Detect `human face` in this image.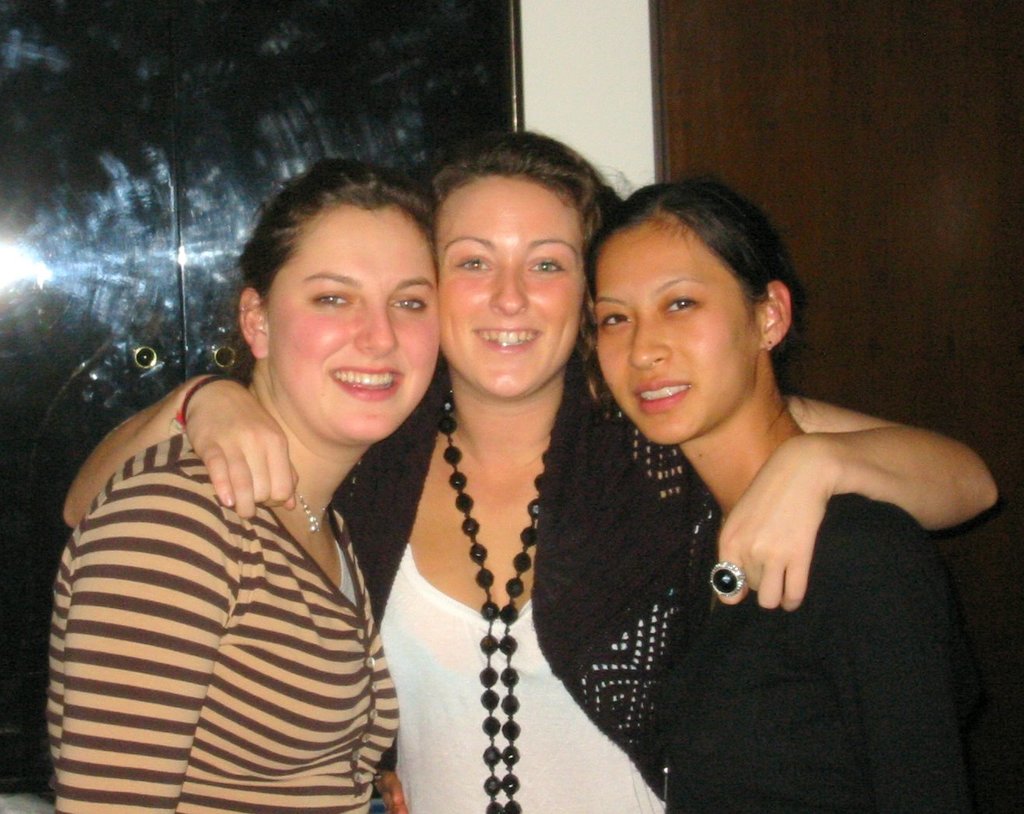
Detection: x1=436 y1=174 x2=587 y2=390.
